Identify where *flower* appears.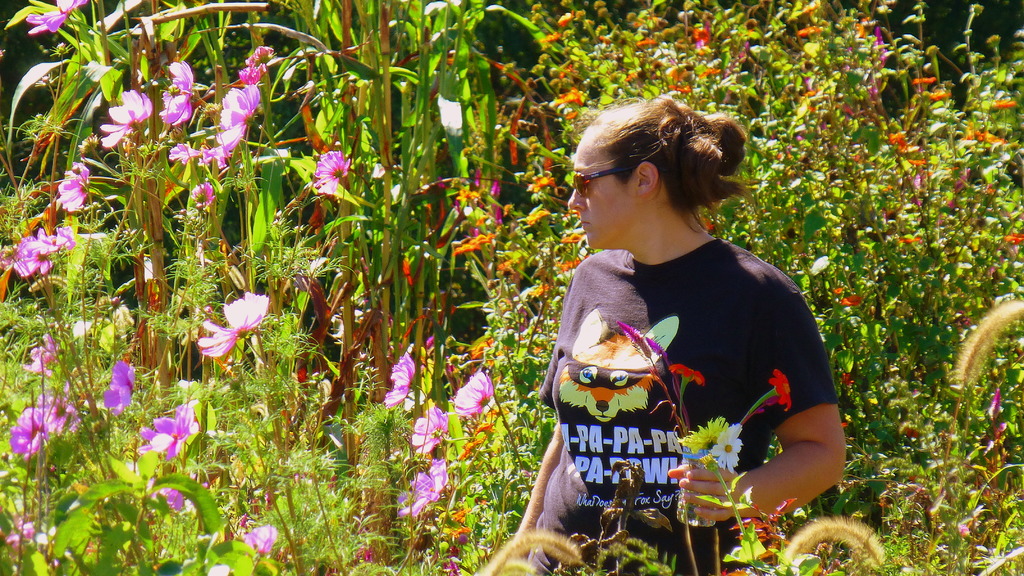
Appears at (x1=311, y1=144, x2=358, y2=205).
